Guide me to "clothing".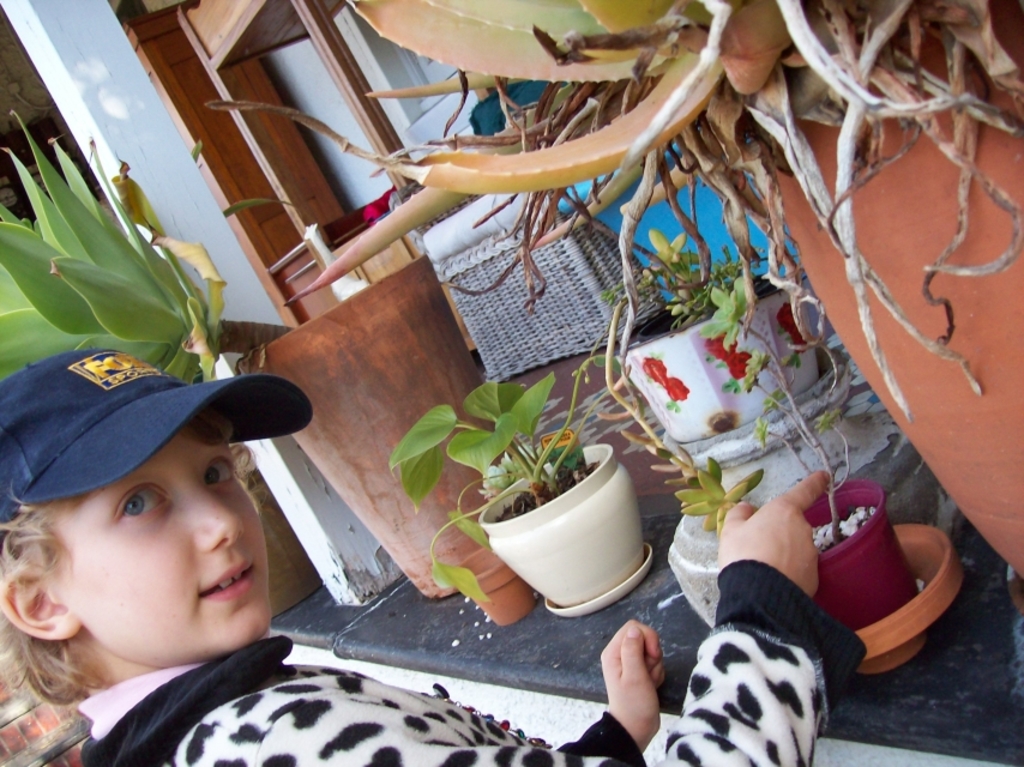
Guidance: select_region(73, 556, 873, 766).
